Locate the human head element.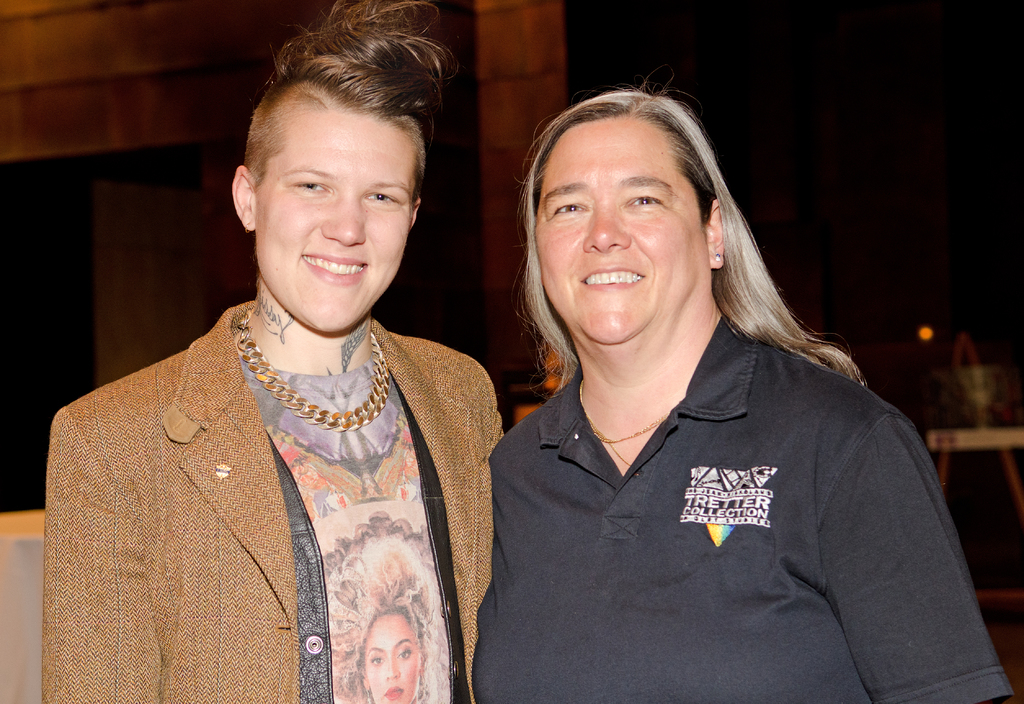
Element bbox: {"x1": 228, "y1": 15, "x2": 436, "y2": 337}.
